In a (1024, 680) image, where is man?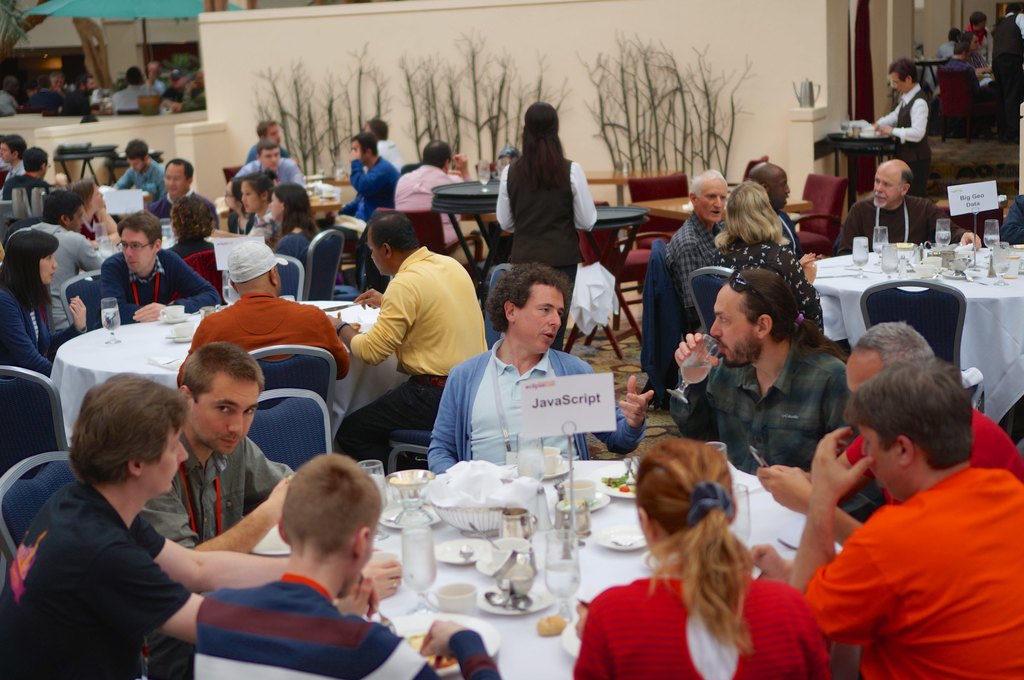
bbox=(397, 142, 473, 248).
